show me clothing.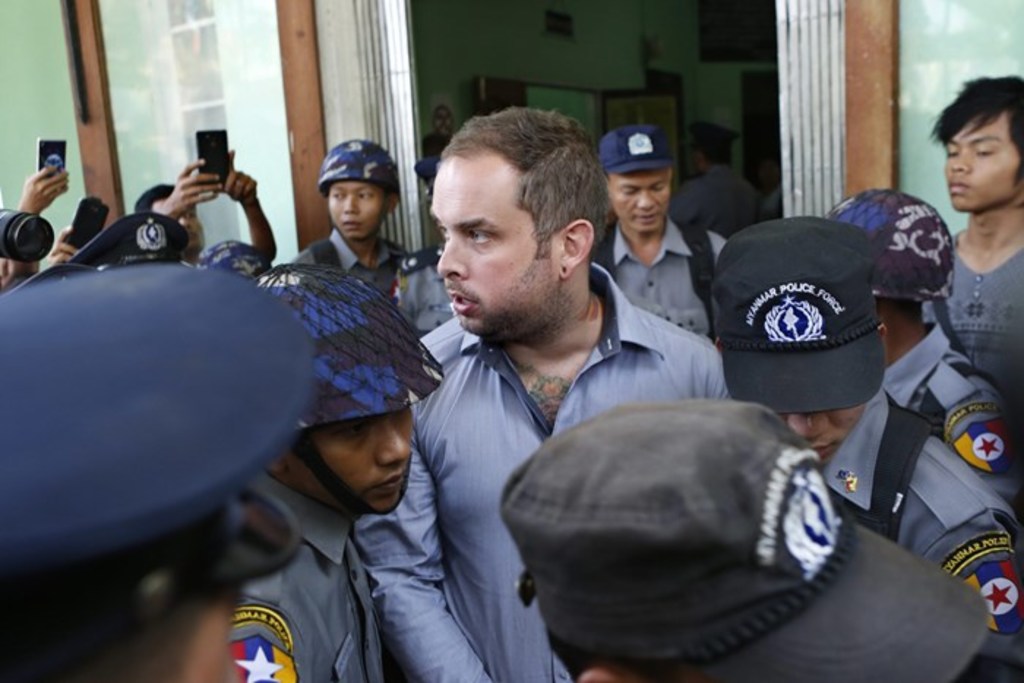
clothing is here: left=610, top=230, right=733, bottom=328.
